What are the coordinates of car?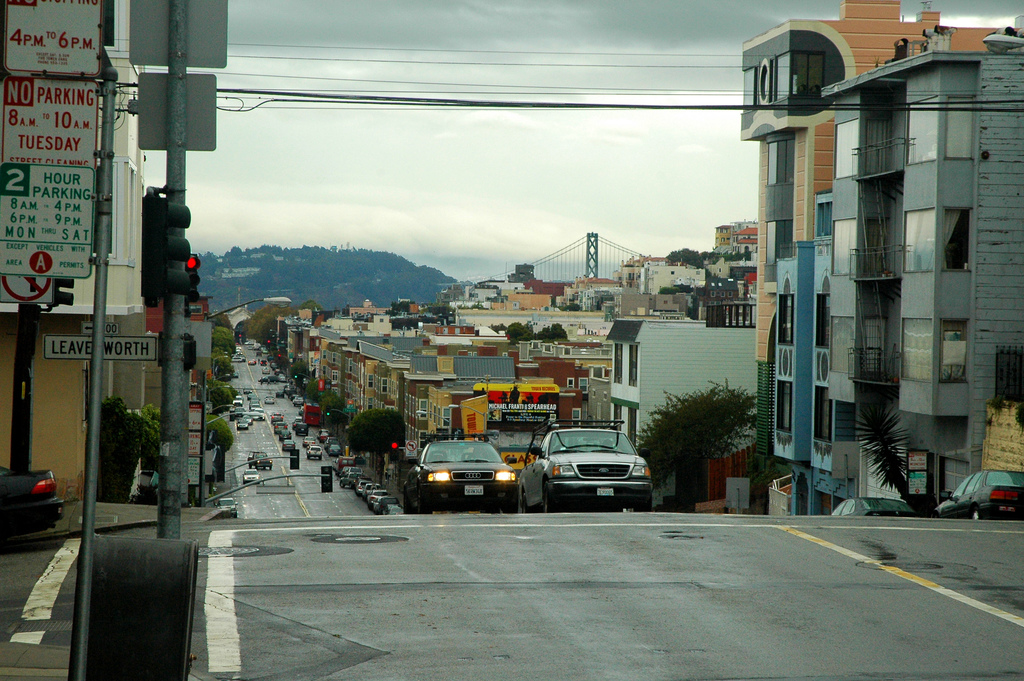
[284, 438, 293, 448].
